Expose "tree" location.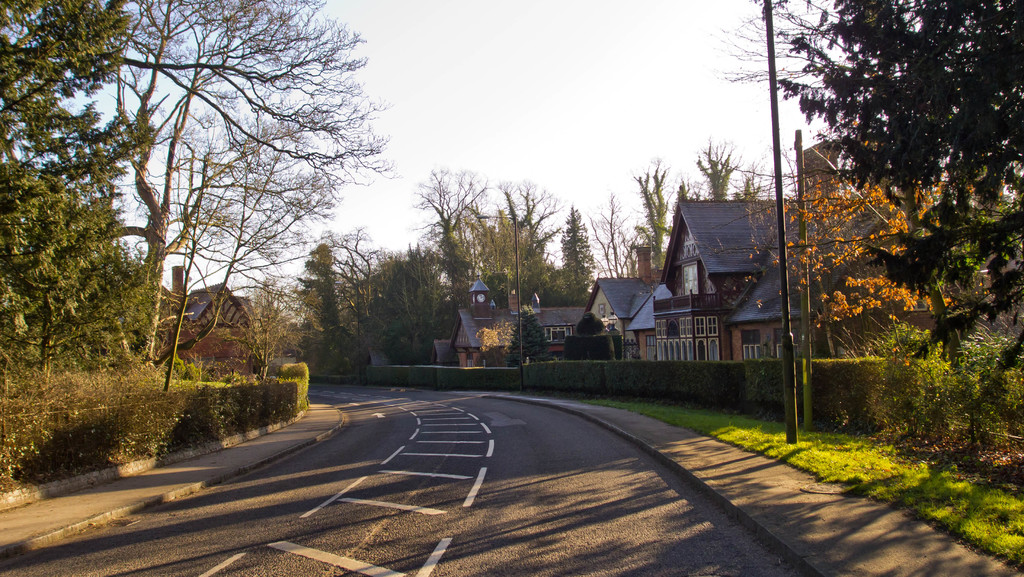
Exposed at (x1=0, y1=0, x2=155, y2=410).
